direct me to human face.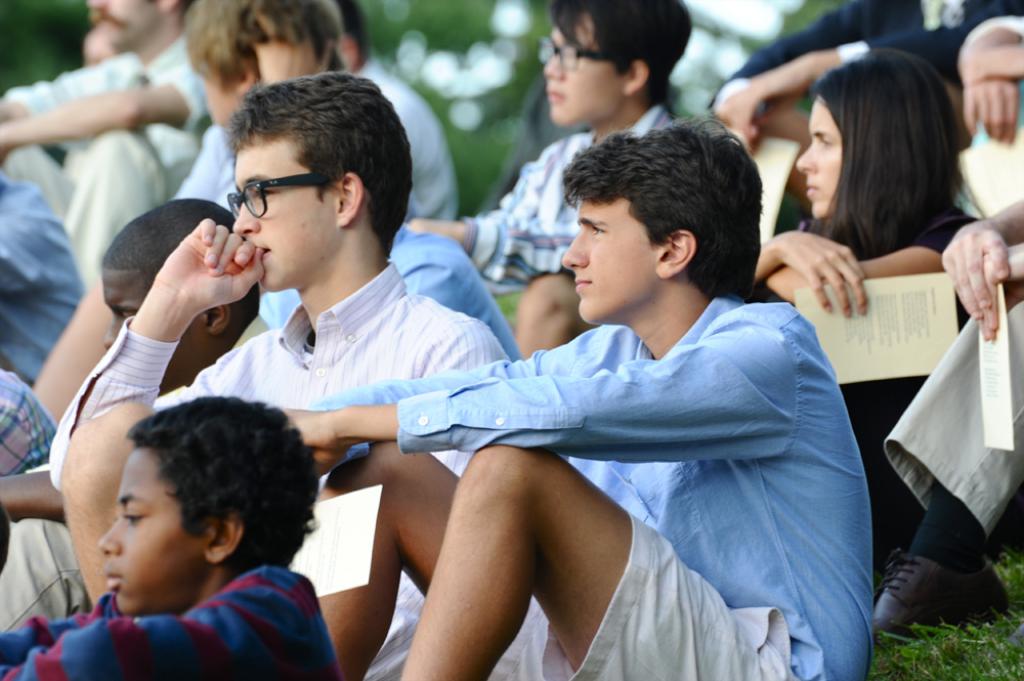
Direction: bbox(568, 202, 656, 327).
